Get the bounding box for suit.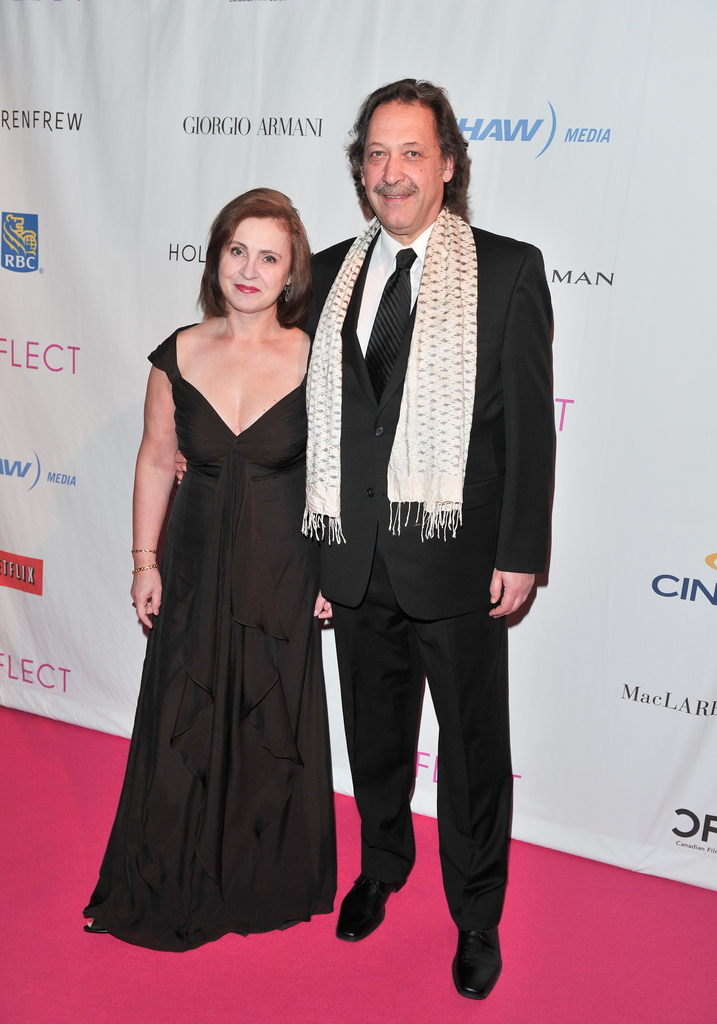
locate(296, 102, 539, 1007).
